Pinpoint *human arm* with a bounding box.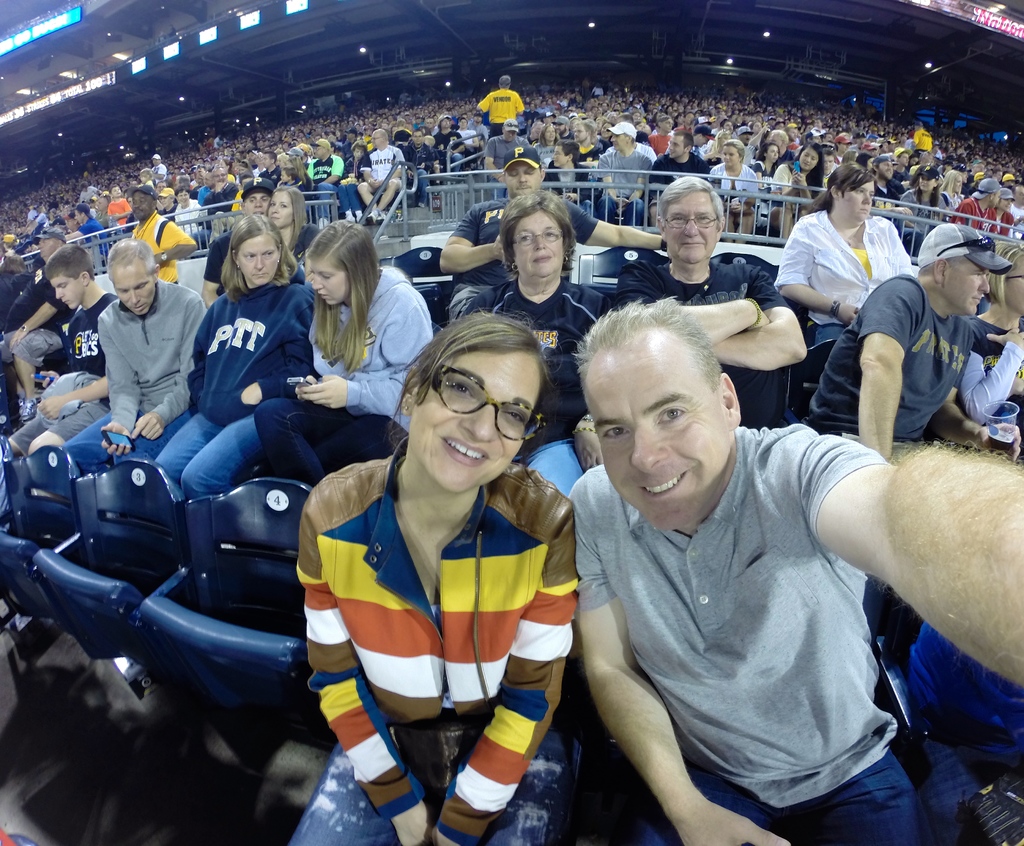
locate(887, 218, 933, 283).
